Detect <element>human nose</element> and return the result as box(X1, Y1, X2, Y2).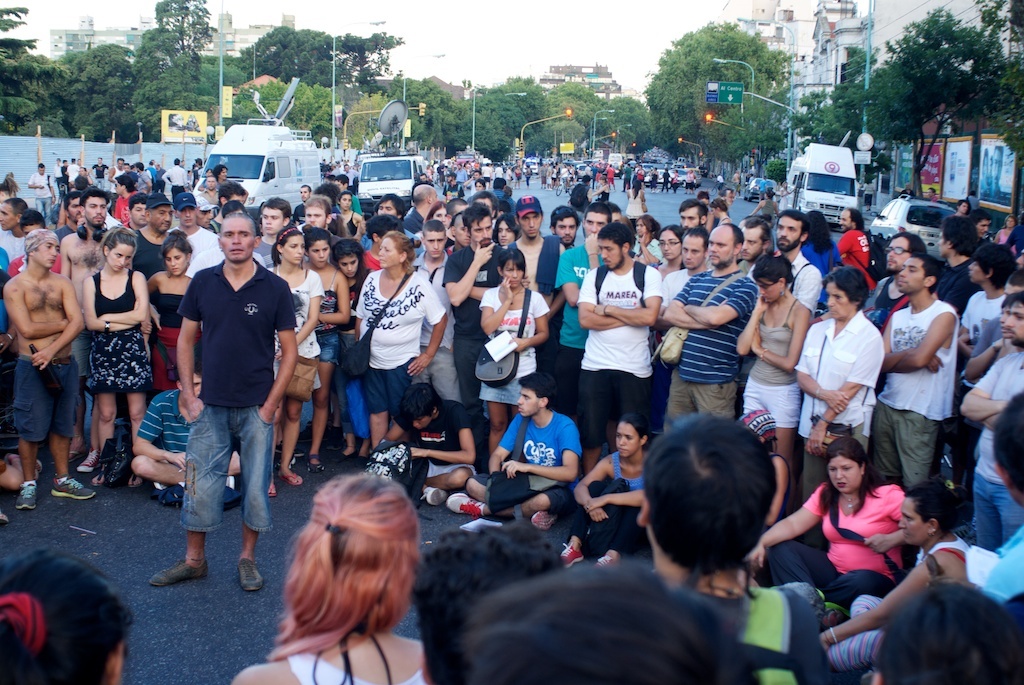
box(94, 206, 103, 217).
